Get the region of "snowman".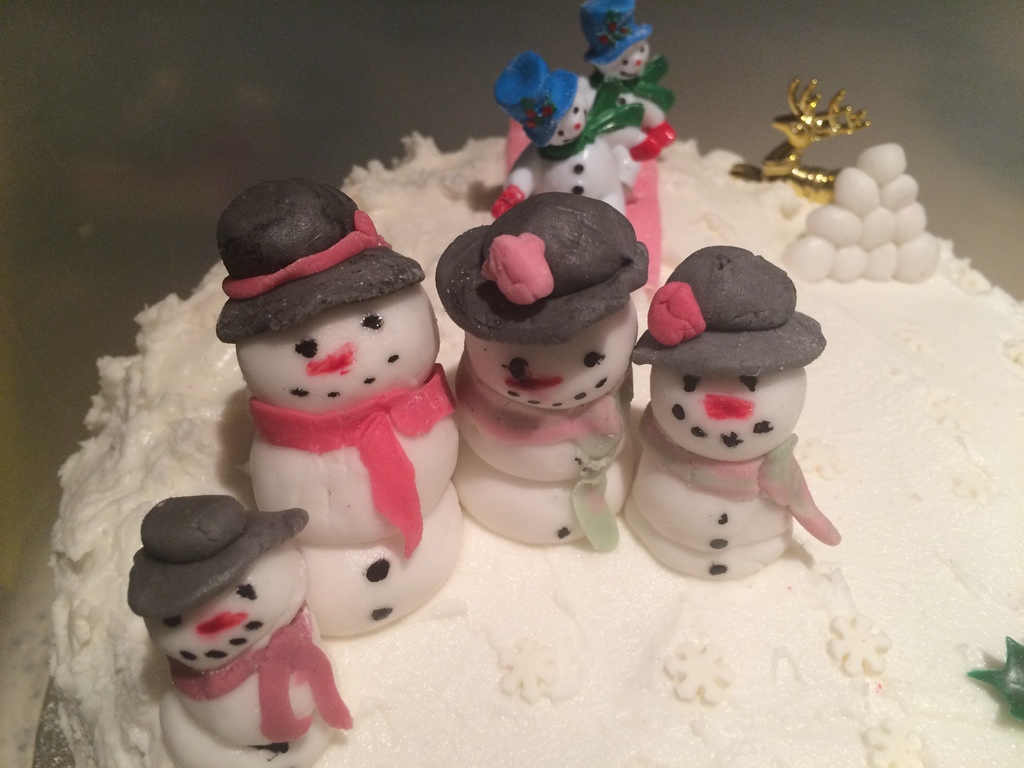
left=622, top=244, right=847, bottom=598.
